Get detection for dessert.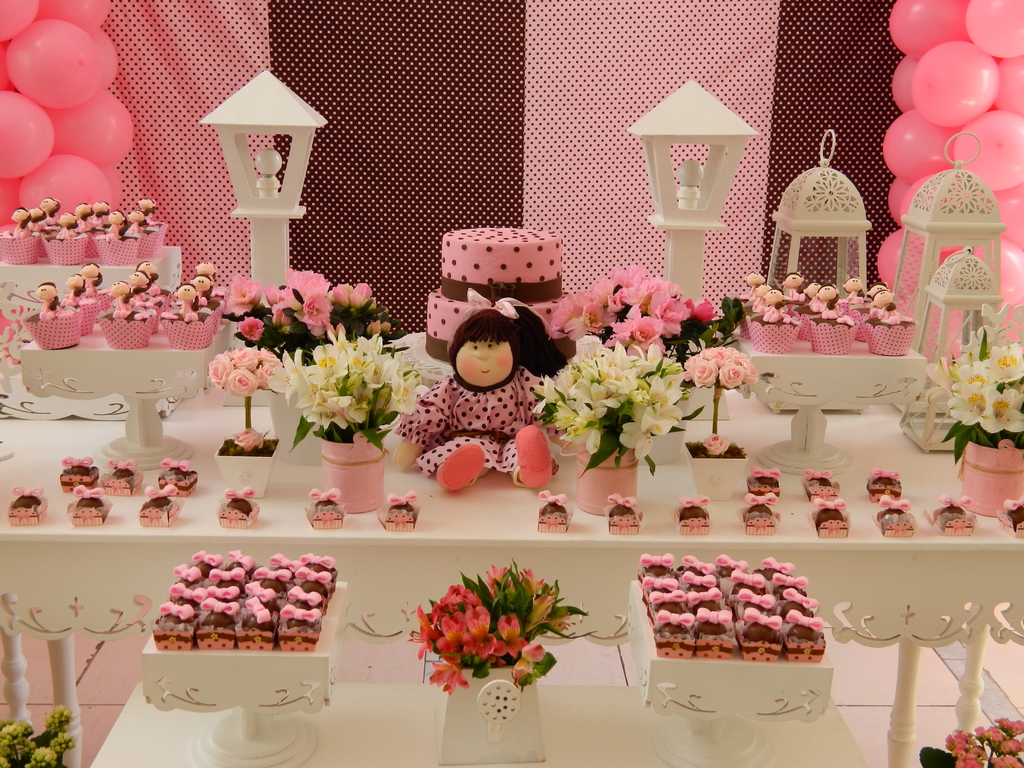
Detection: crop(605, 495, 646, 532).
